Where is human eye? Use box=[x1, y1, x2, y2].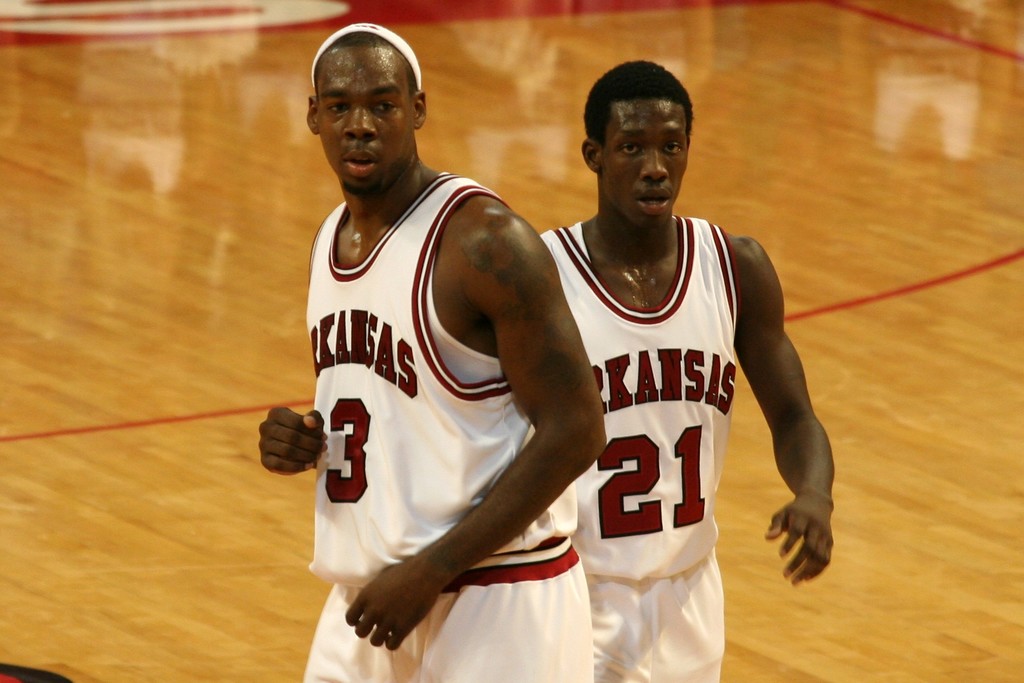
box=[662, 129, 694, 161].
